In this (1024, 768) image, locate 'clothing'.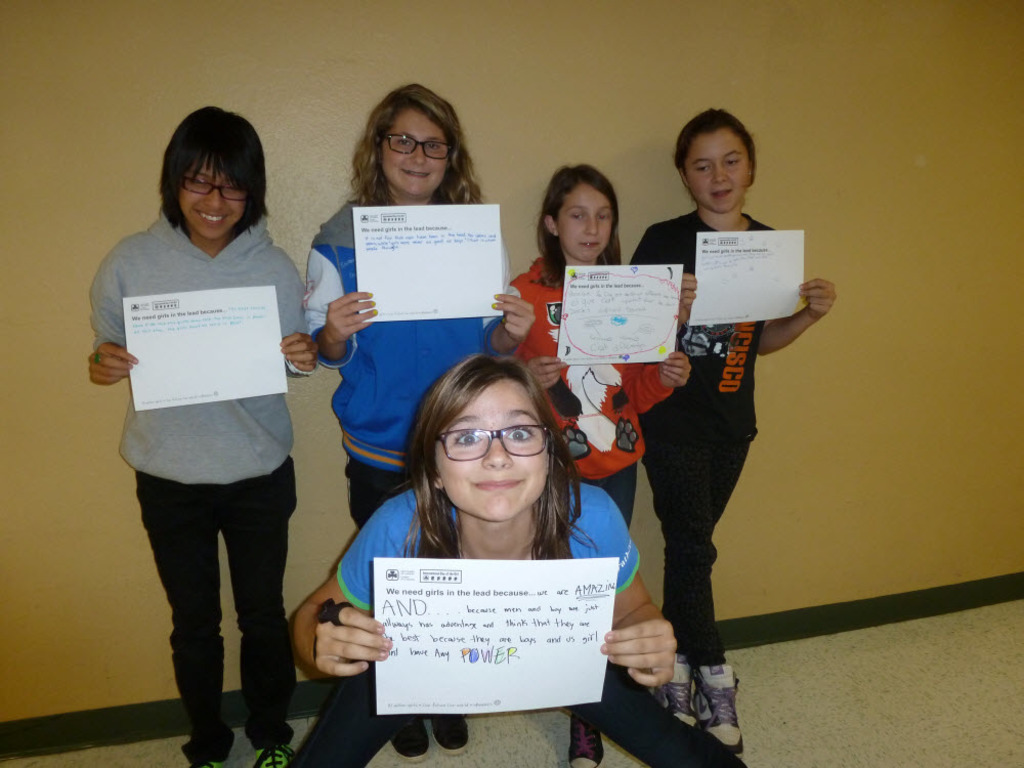
Bounding box: <box>611,199,777,659</box>.
